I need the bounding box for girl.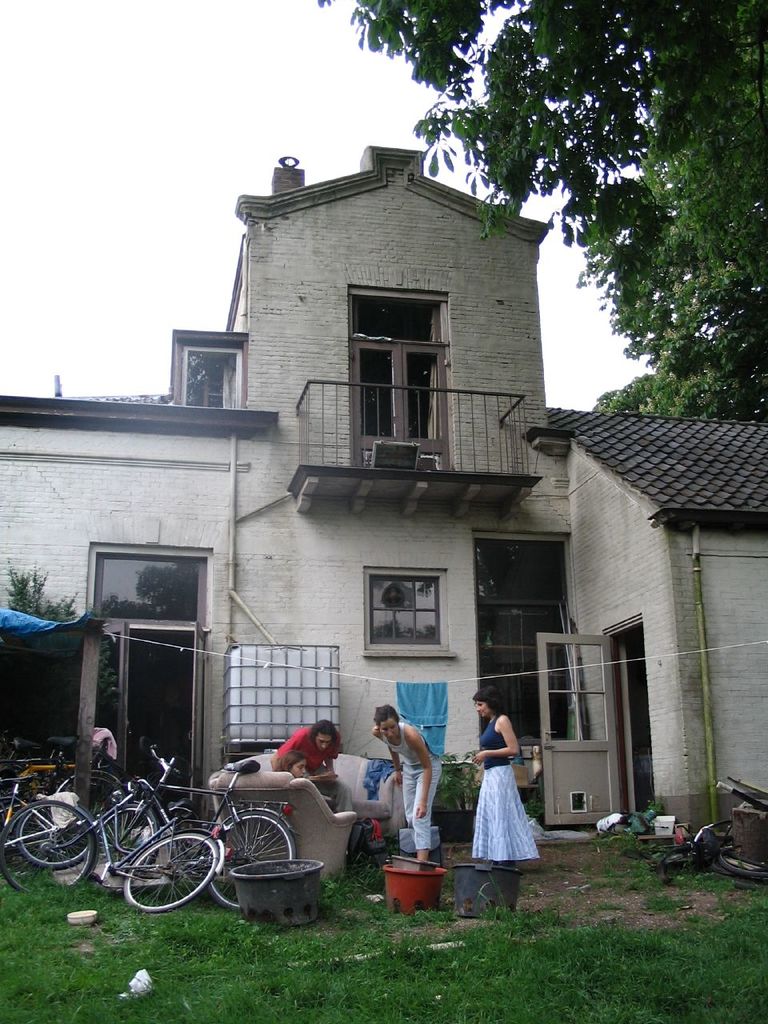
Here it is: [469,689,537,867].
